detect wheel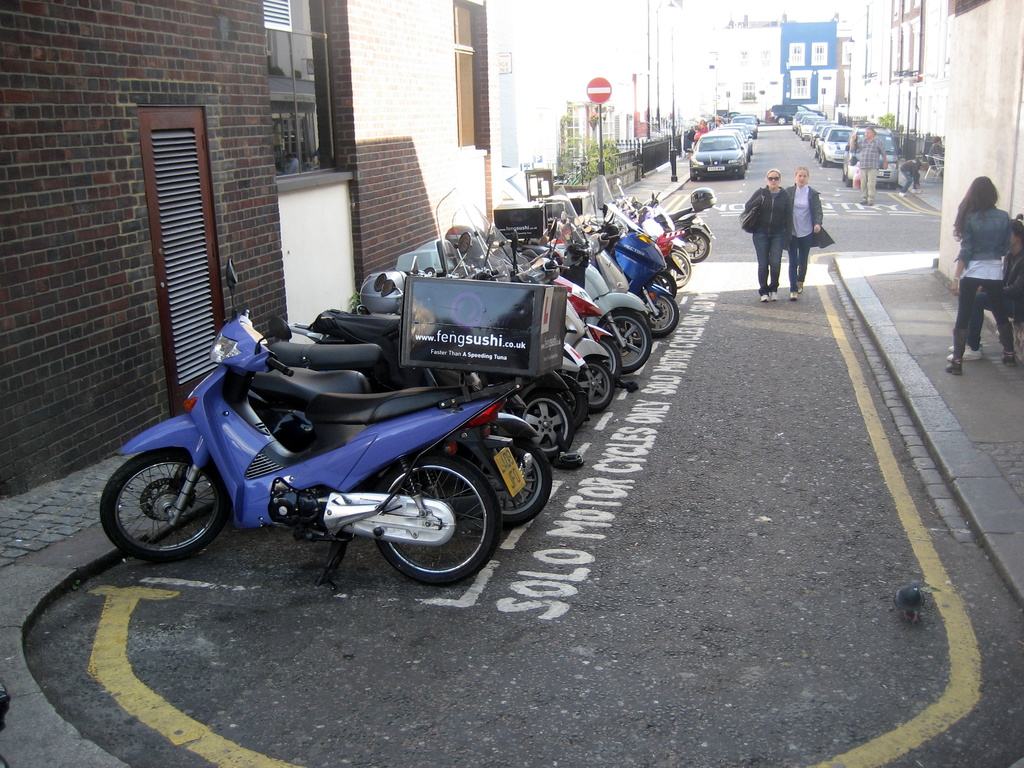
bbox(464, 436, 552, 527)
